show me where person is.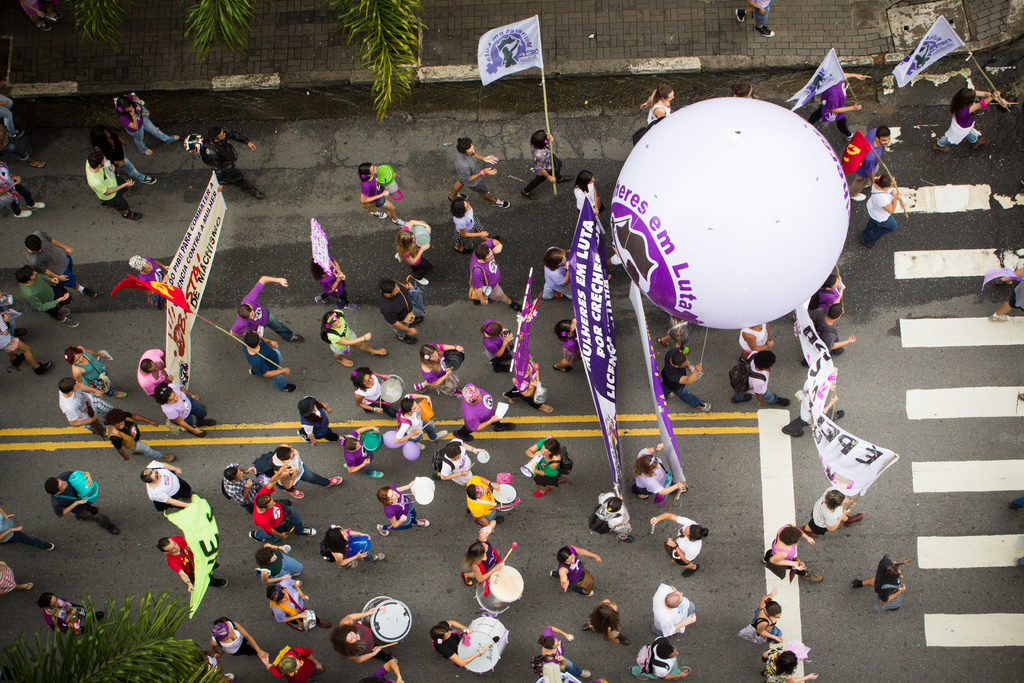
person is at pyautogui.locateOnScreen(650, 580, 696, 634).
